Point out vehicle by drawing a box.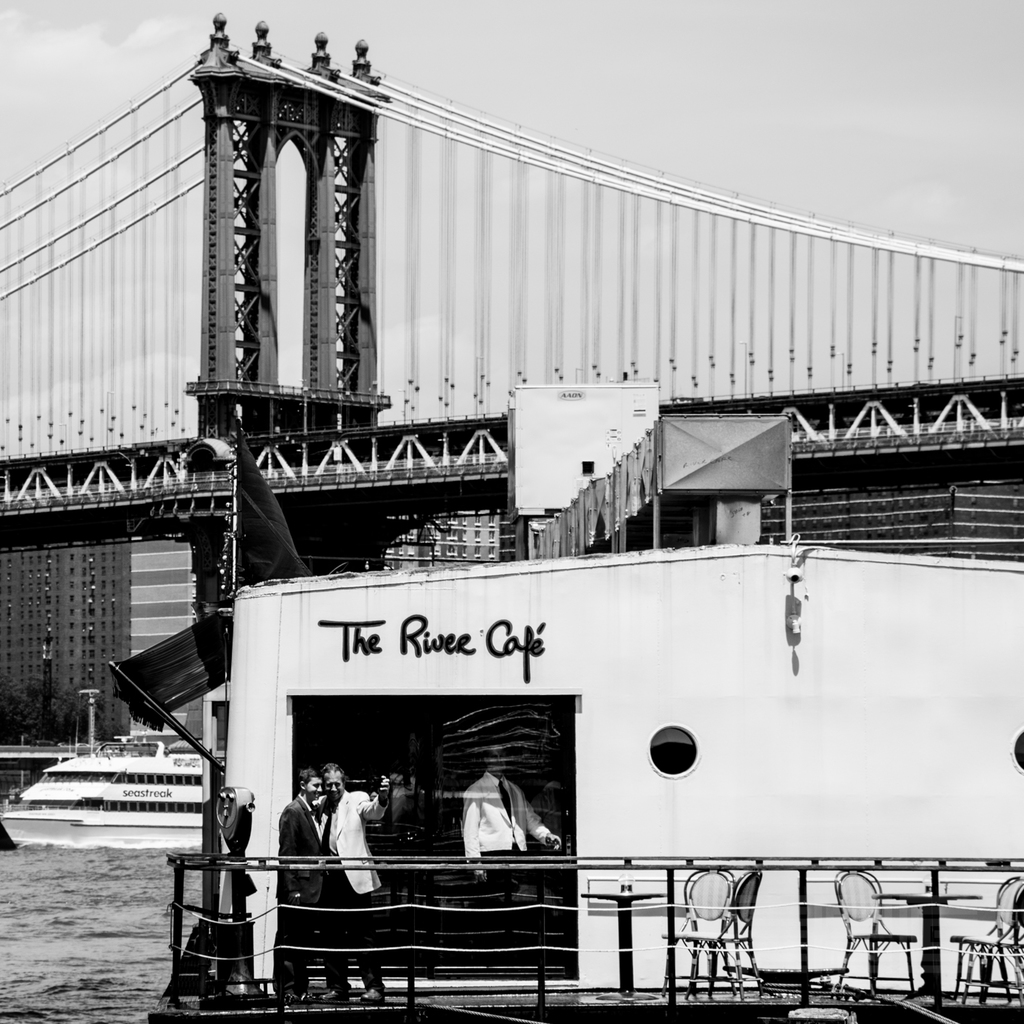
<box>9,748,210,852</box>.
